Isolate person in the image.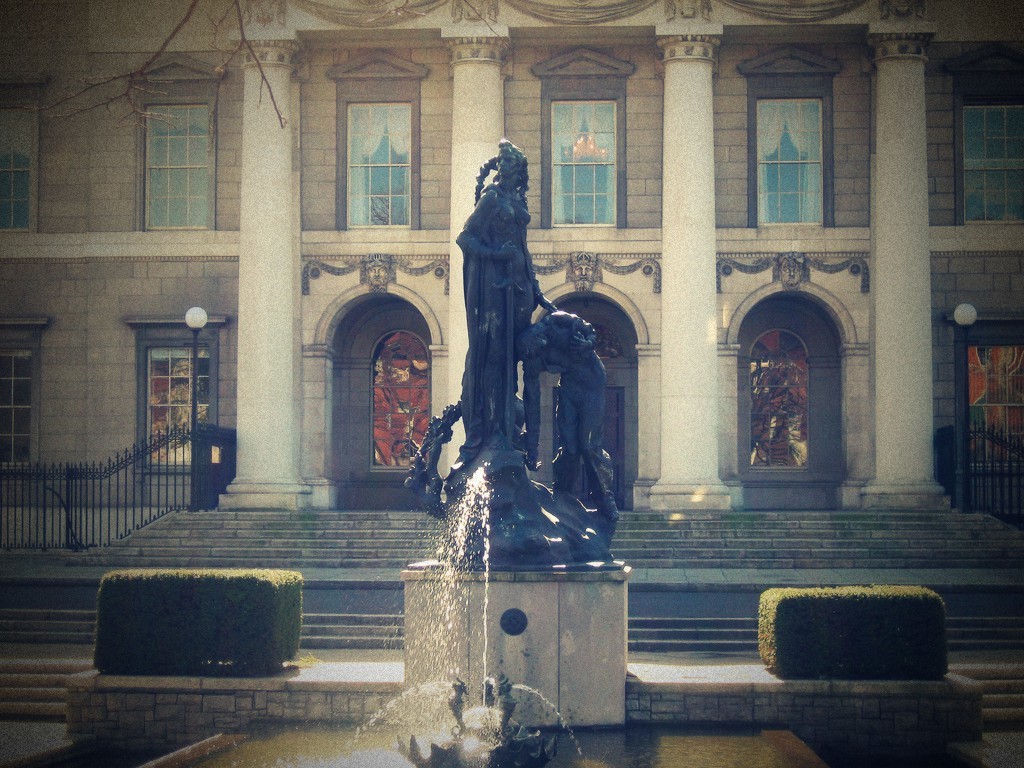
Isolated region: (520, 312, 617, 556).
